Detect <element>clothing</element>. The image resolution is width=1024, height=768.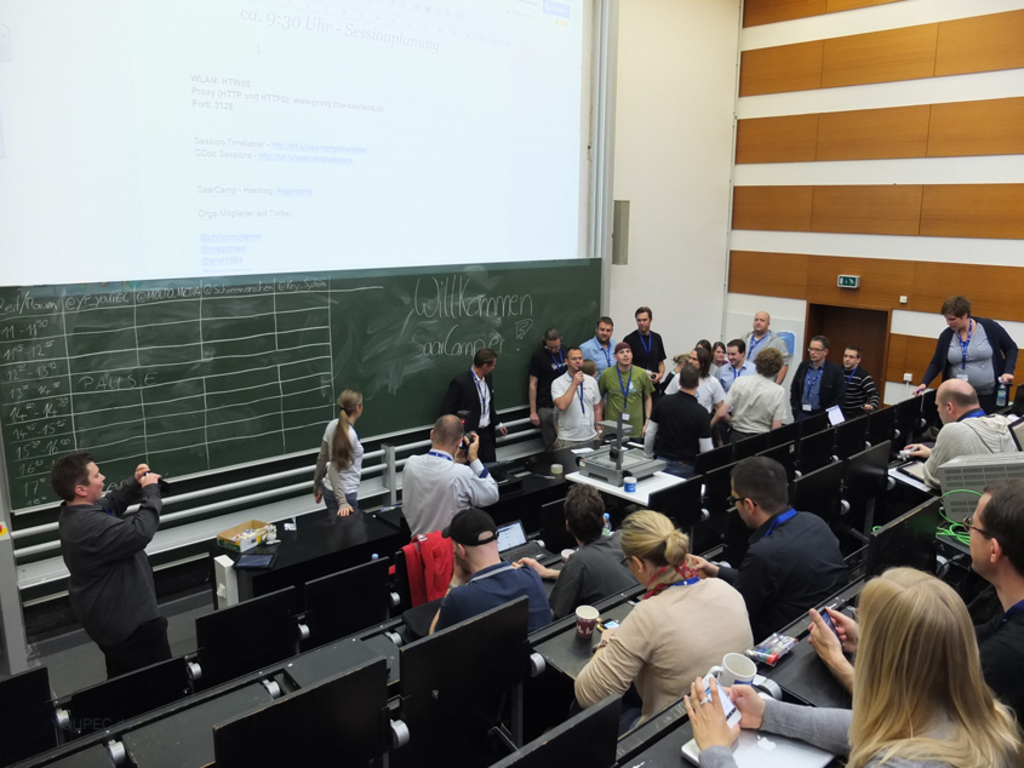
[x1=919, y1=315, x2=1020, y2=417].
